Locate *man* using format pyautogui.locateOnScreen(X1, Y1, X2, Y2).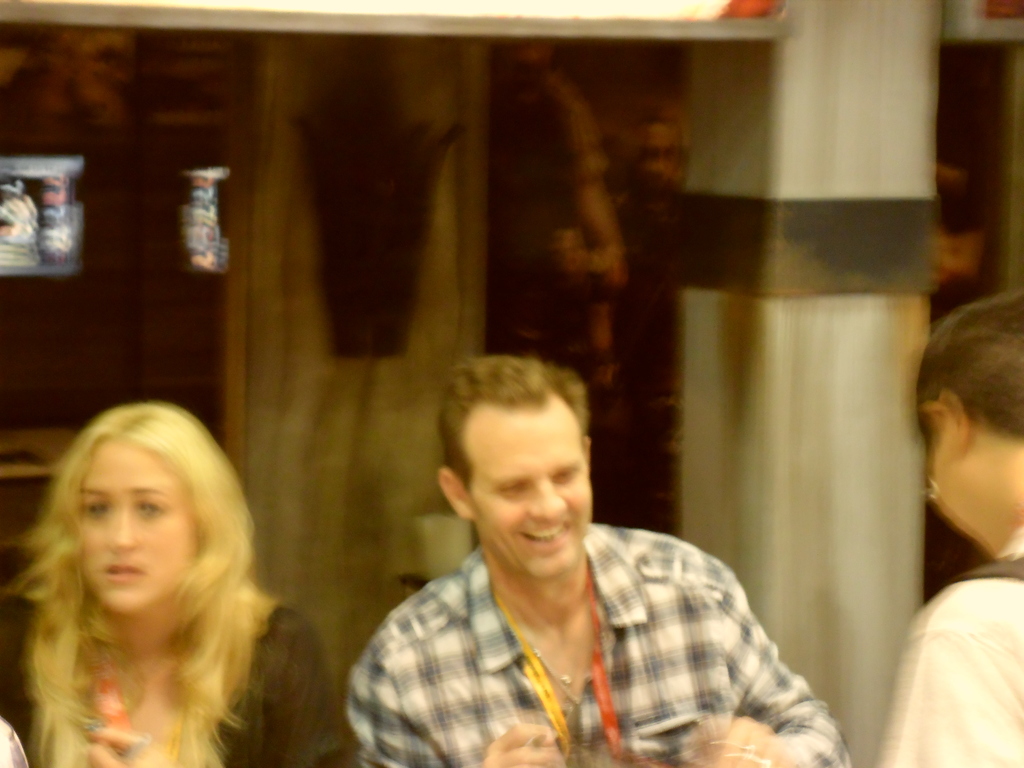
pyautogui.locateOnScreen(882, 287, 1023, 767).
